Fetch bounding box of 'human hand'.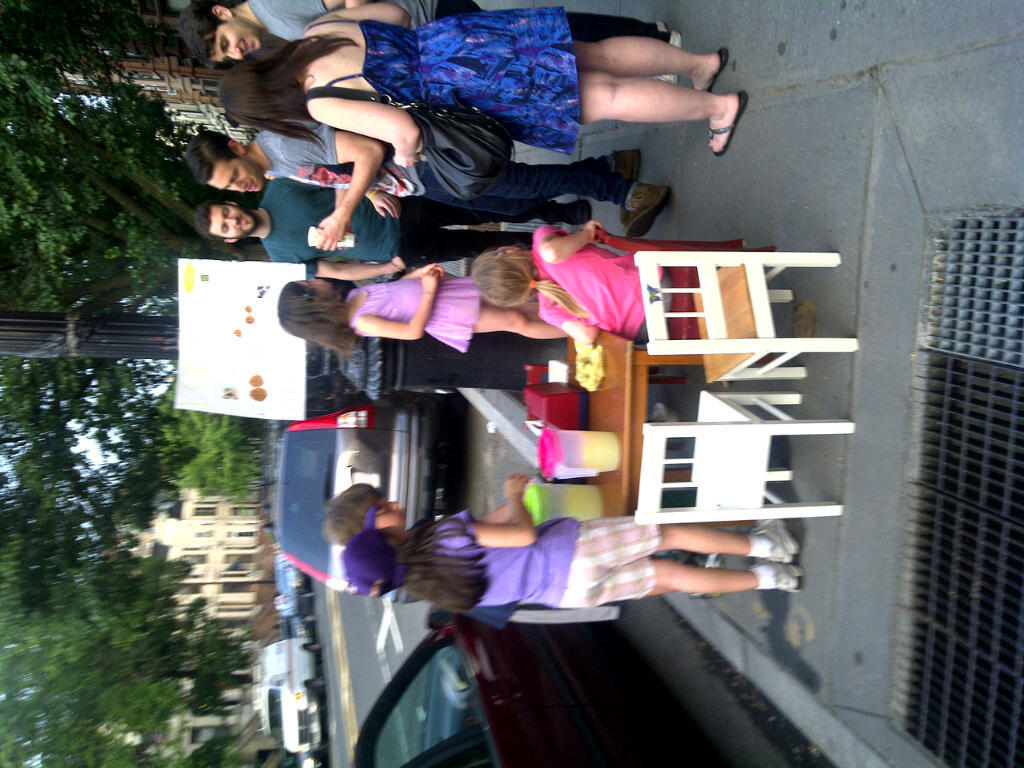
Bbox: [370,189,401,224].
